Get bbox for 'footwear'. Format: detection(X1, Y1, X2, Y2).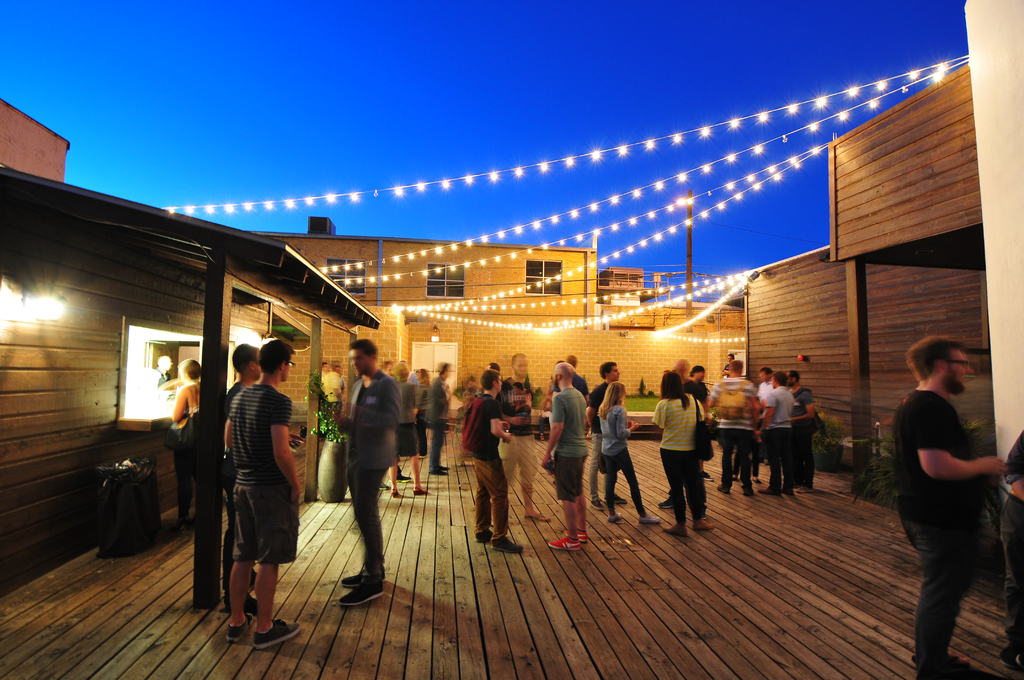
detection(794, 485, 813, 496).
